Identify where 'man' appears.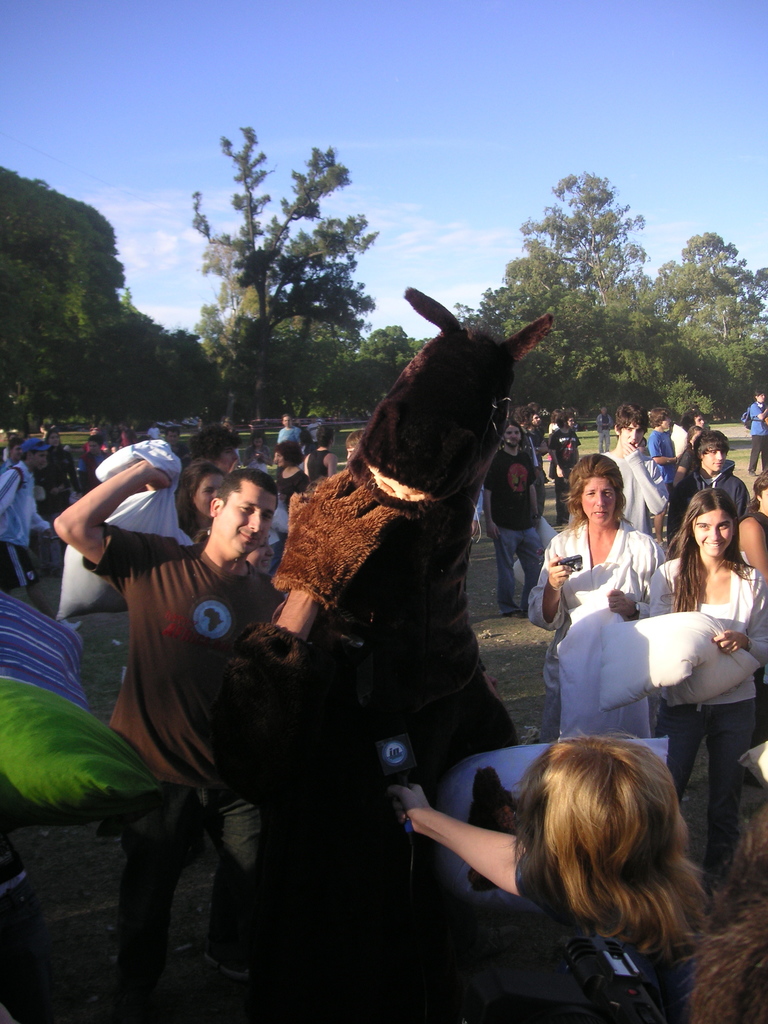
Appears at bbox(156, 423, 185, 452).
